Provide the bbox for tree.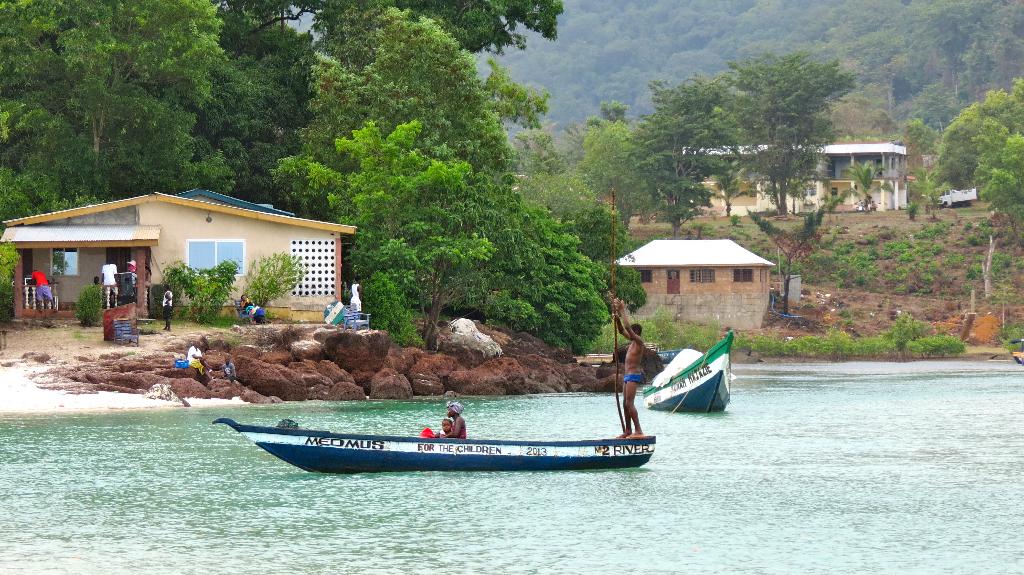
pyautogui.locateOnScreen(318, 0, 566, 344).
